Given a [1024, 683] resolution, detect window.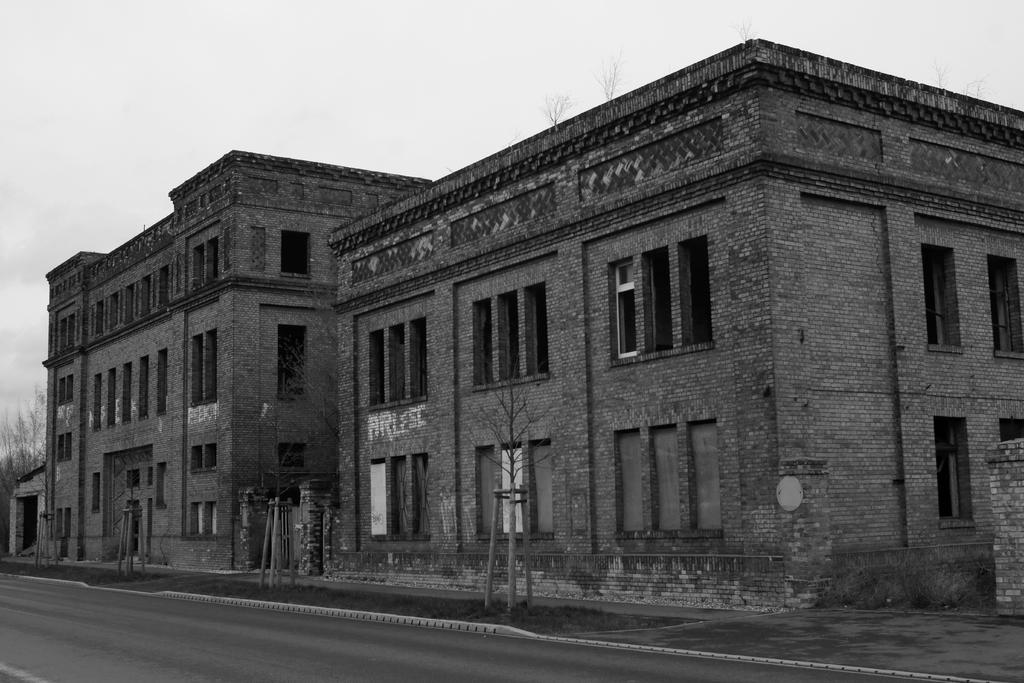
select_region(186, 500, 218, 543).
